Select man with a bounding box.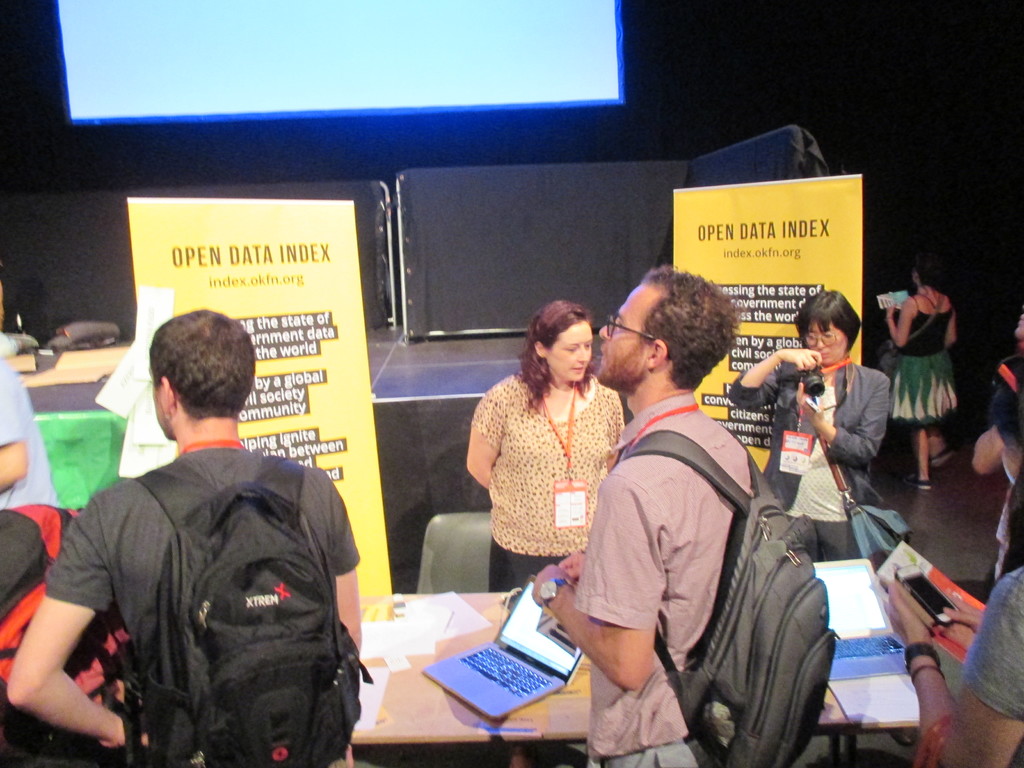
crop(38, 303, 368, 767).
